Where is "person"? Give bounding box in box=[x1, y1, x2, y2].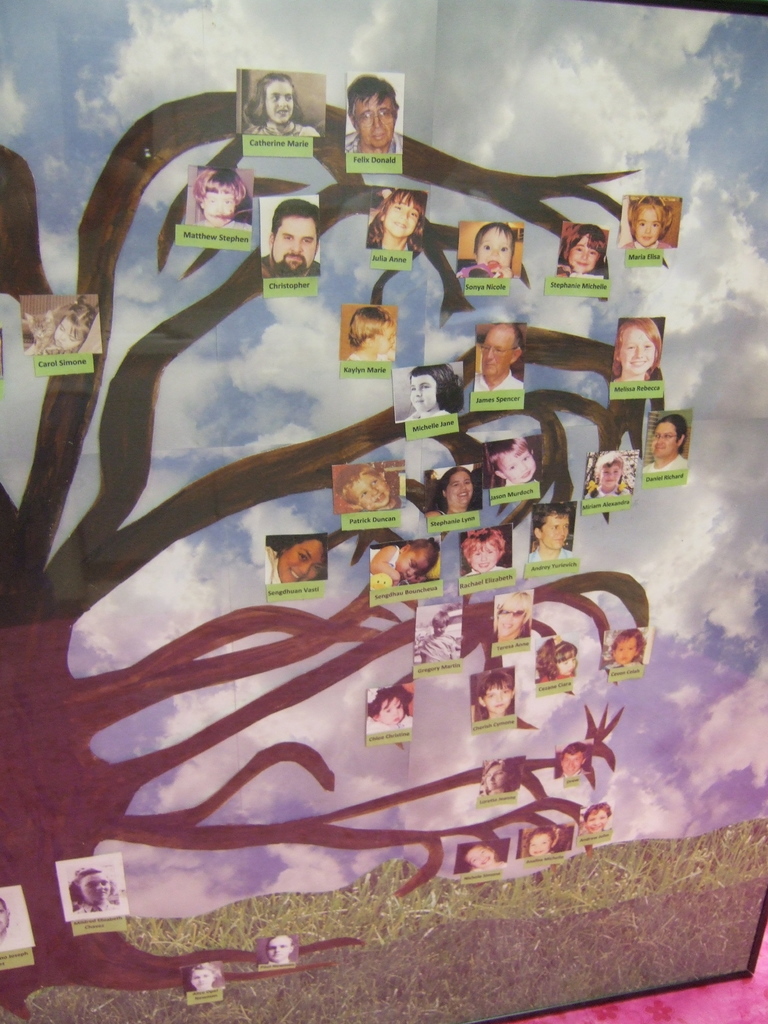
box=[607, 627, 652, 670].
